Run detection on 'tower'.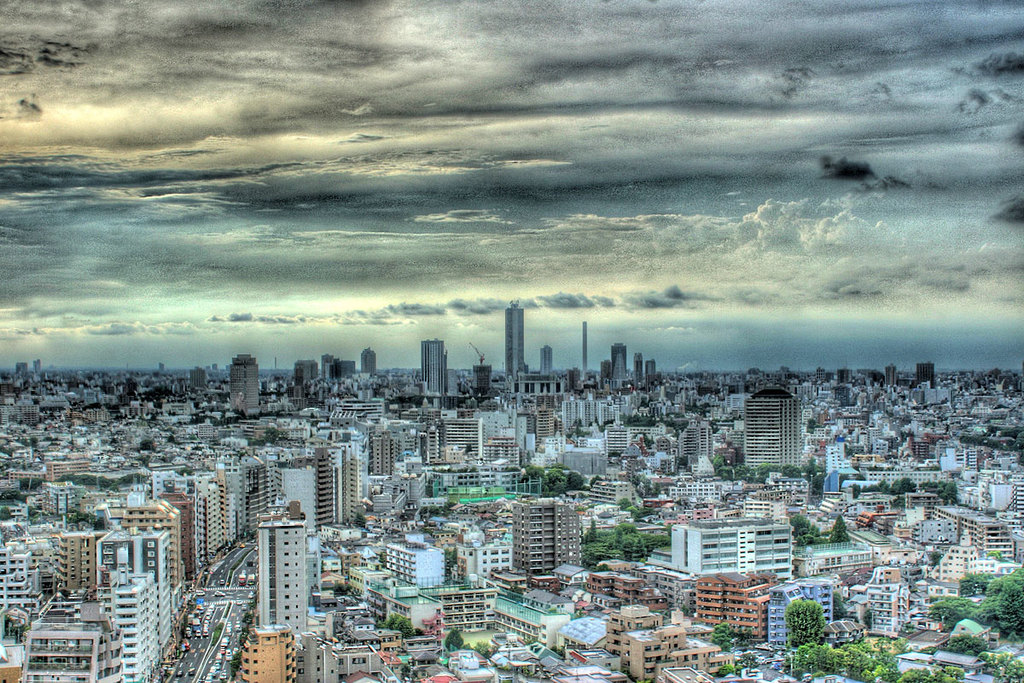
Result: <region>309, 438, 369, 528</region>.
